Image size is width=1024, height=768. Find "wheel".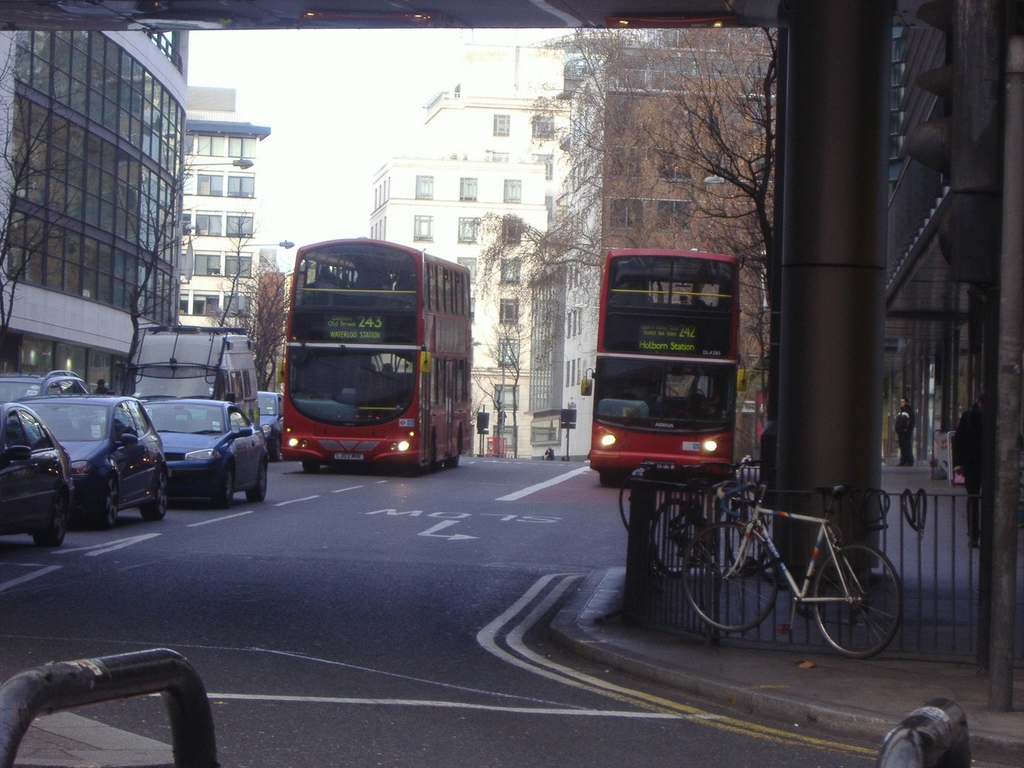
(139,468,168,522).
